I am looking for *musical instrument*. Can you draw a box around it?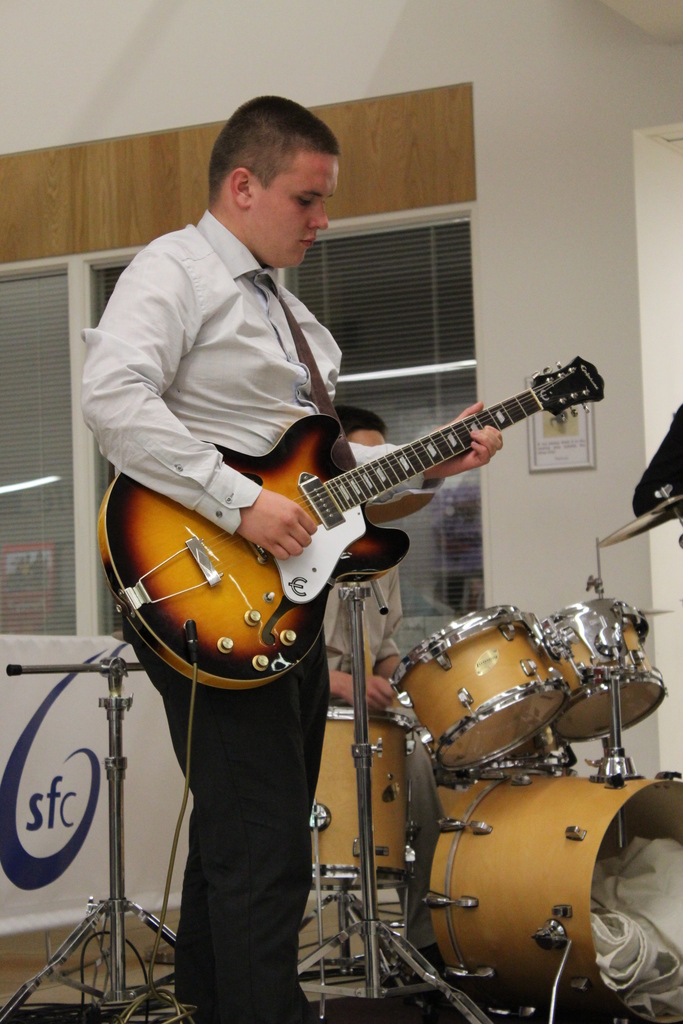
Sure, the bounding box is <bbox>421, 758, 682, 1023</bbox>.
